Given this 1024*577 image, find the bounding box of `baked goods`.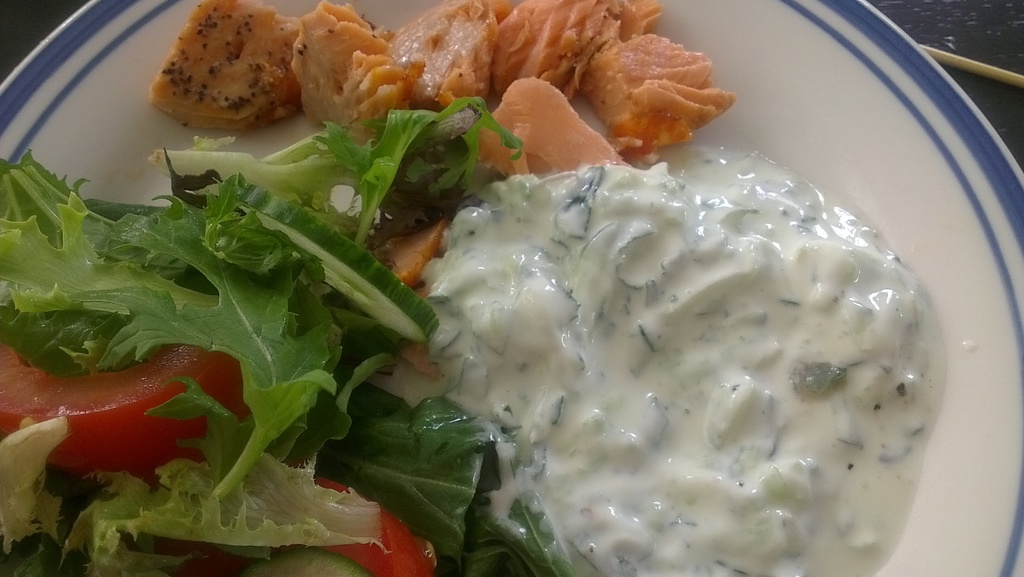
select_region(148, 0, 308, 129).
